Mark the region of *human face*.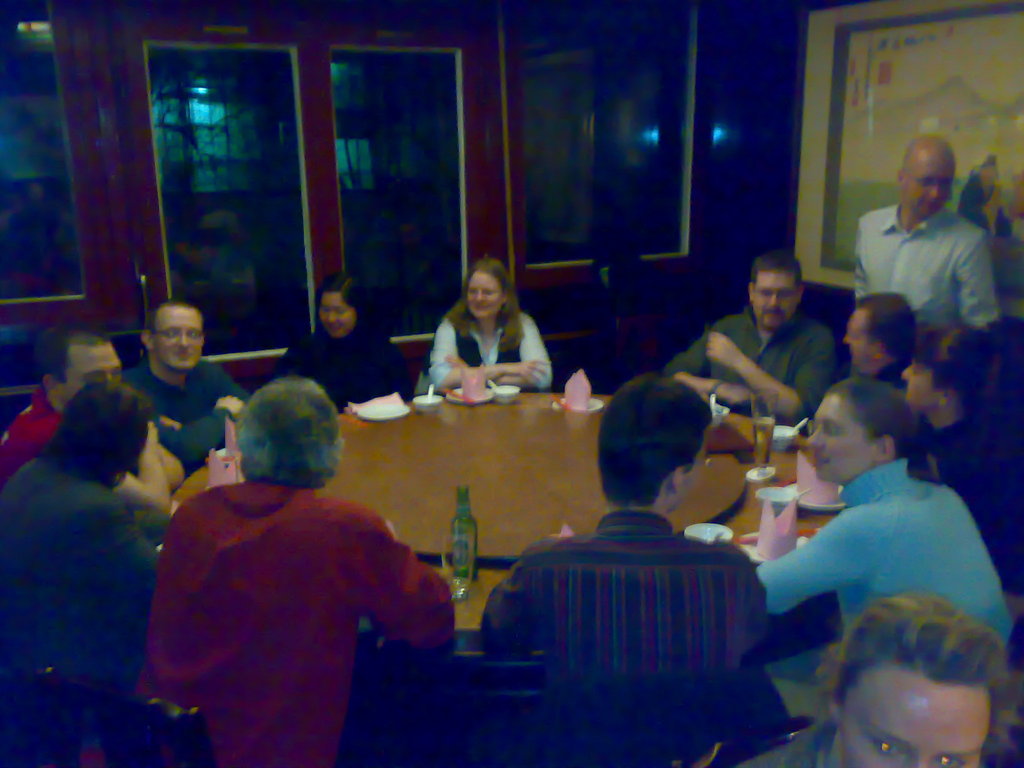
Region: x1=467, y1=274, x2=504, y2=319.
